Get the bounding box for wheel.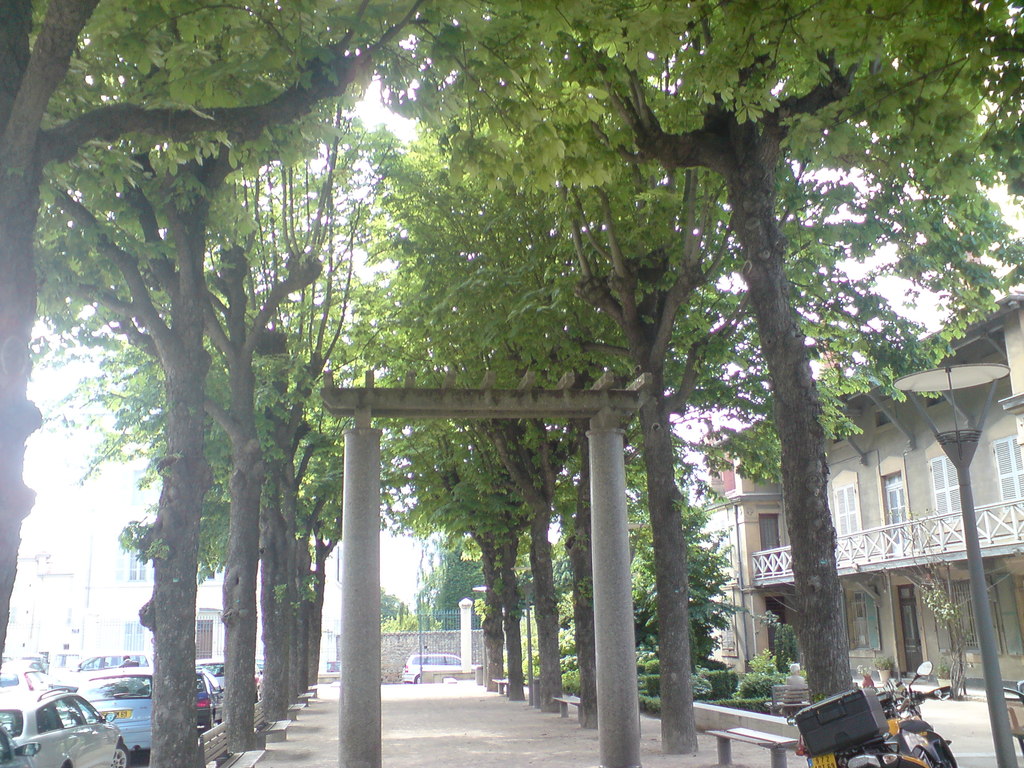
crop(204, 716, 216, 729).
